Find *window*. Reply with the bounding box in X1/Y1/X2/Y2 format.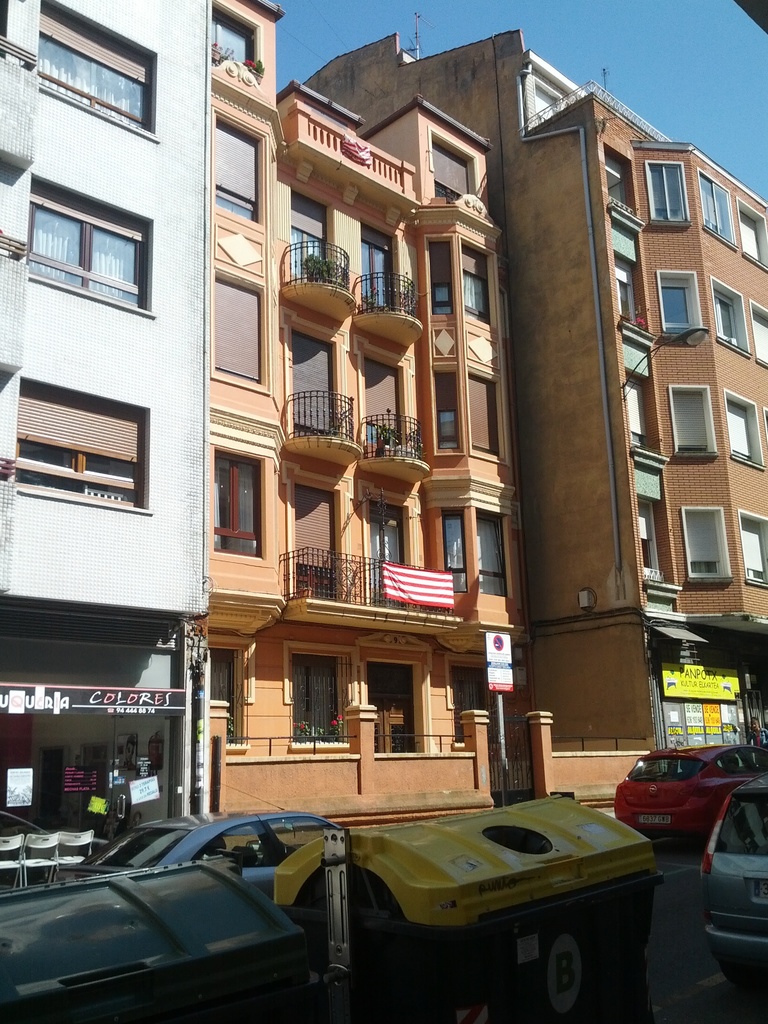
604/148/629/214.
